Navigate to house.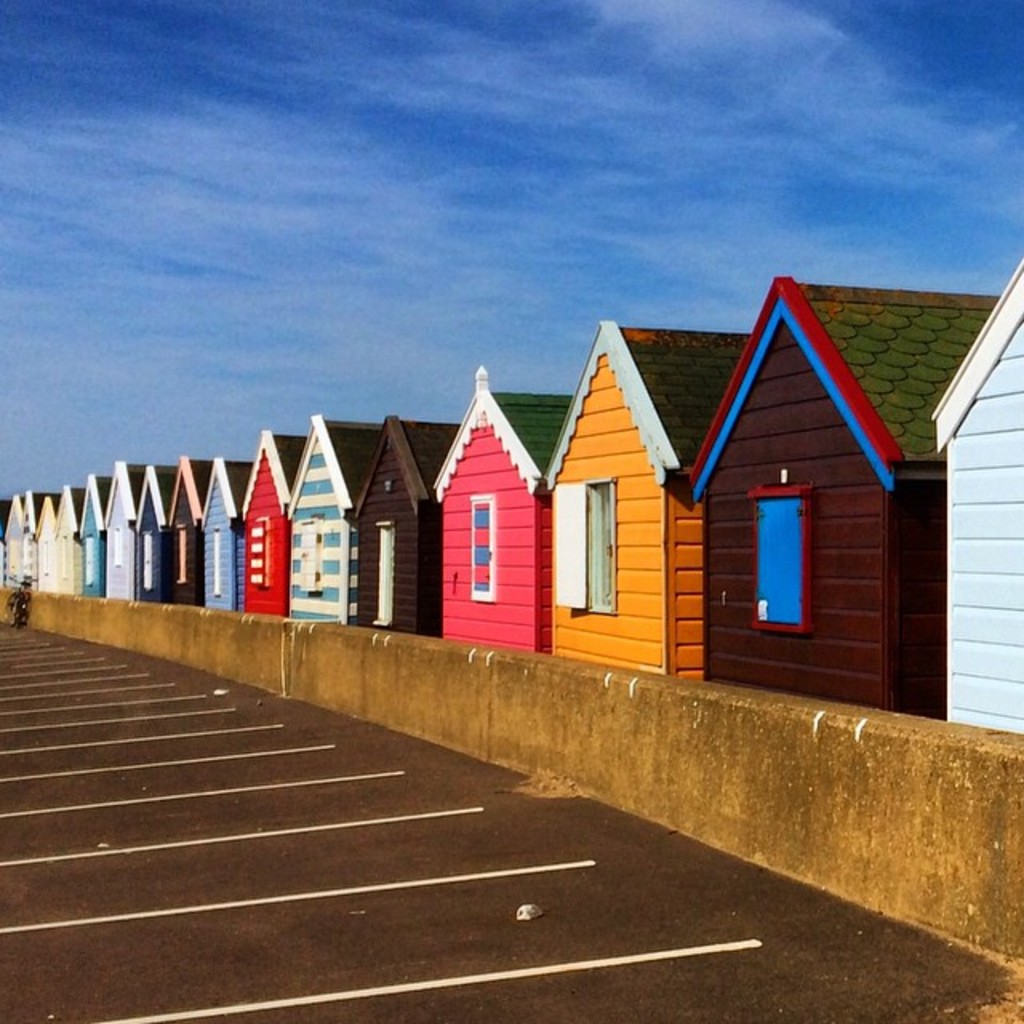
Navigation target: 102, 456, 138, 595.
